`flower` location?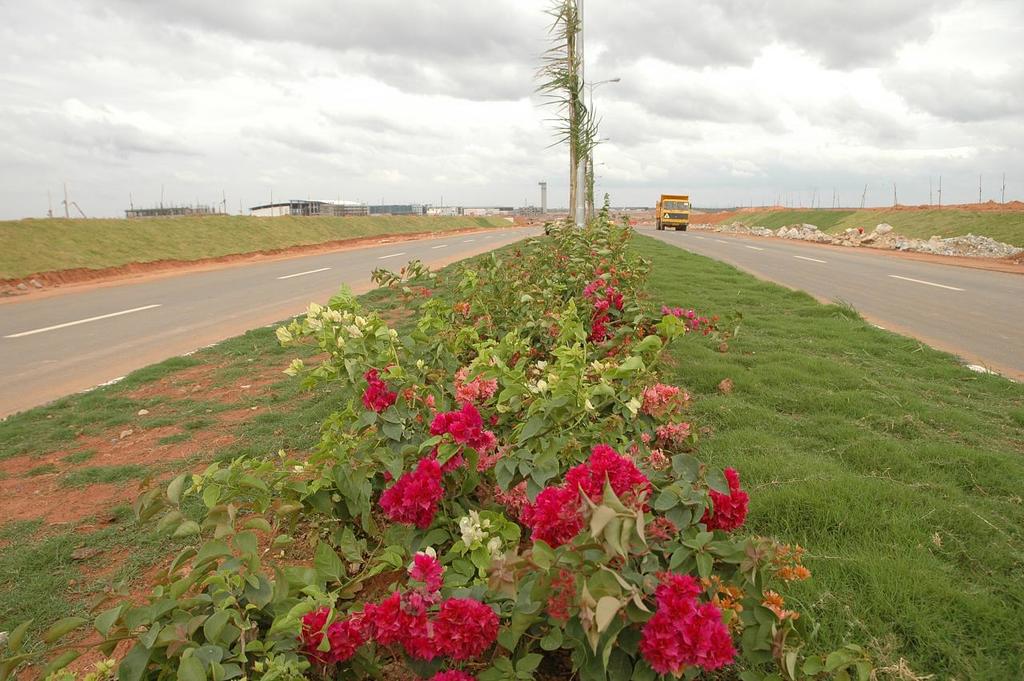
l=698, t=462, r=756, b=541
